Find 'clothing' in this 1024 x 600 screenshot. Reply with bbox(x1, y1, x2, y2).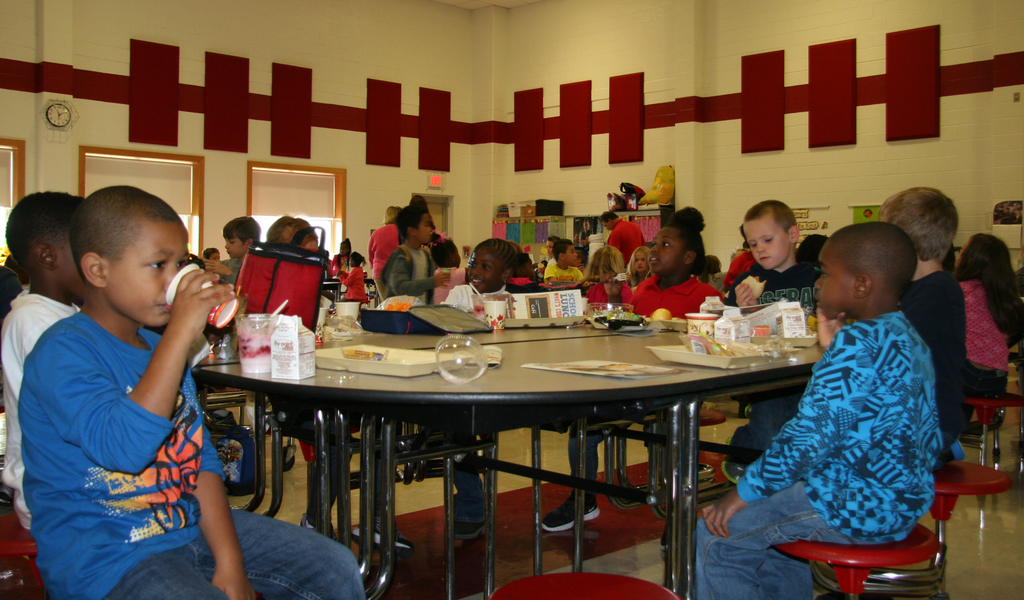
bbox(340, 262, 371, 302).
